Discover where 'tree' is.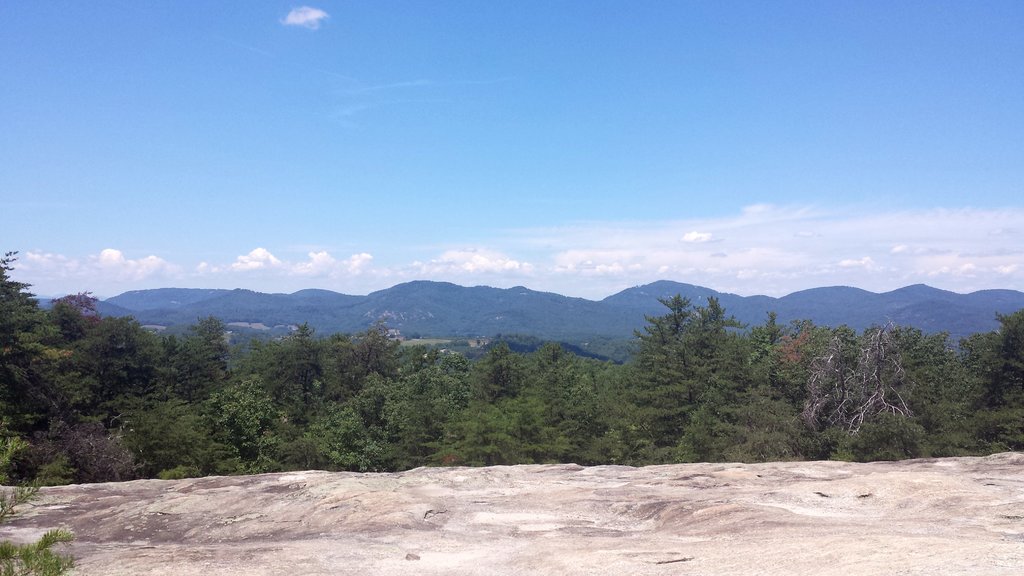
Discovered at 788, 307, 959, 436.
